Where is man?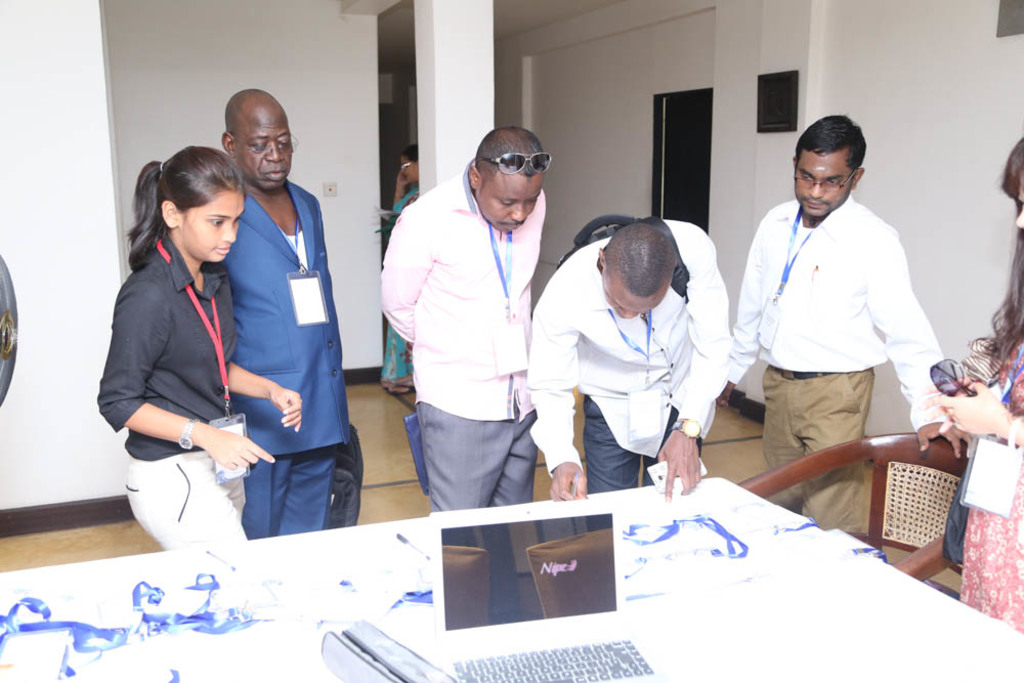
pyautogui.locateOnScreen(220, 85, 350, 537).
